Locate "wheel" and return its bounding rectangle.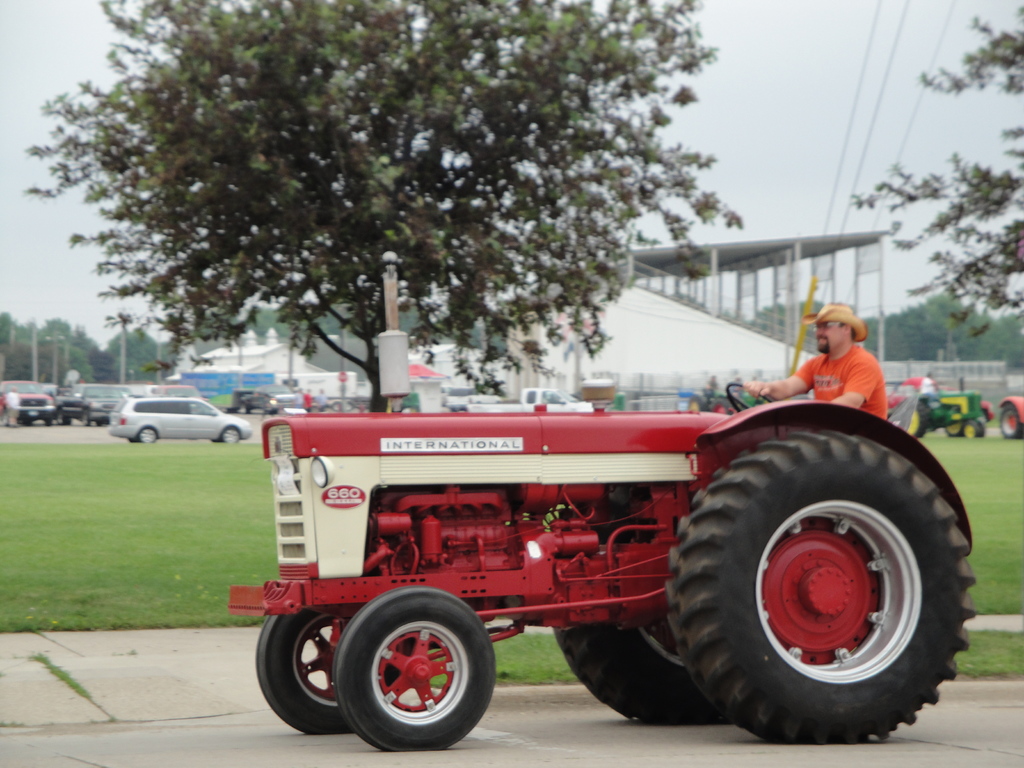
region(725, 381, 774, 412).
